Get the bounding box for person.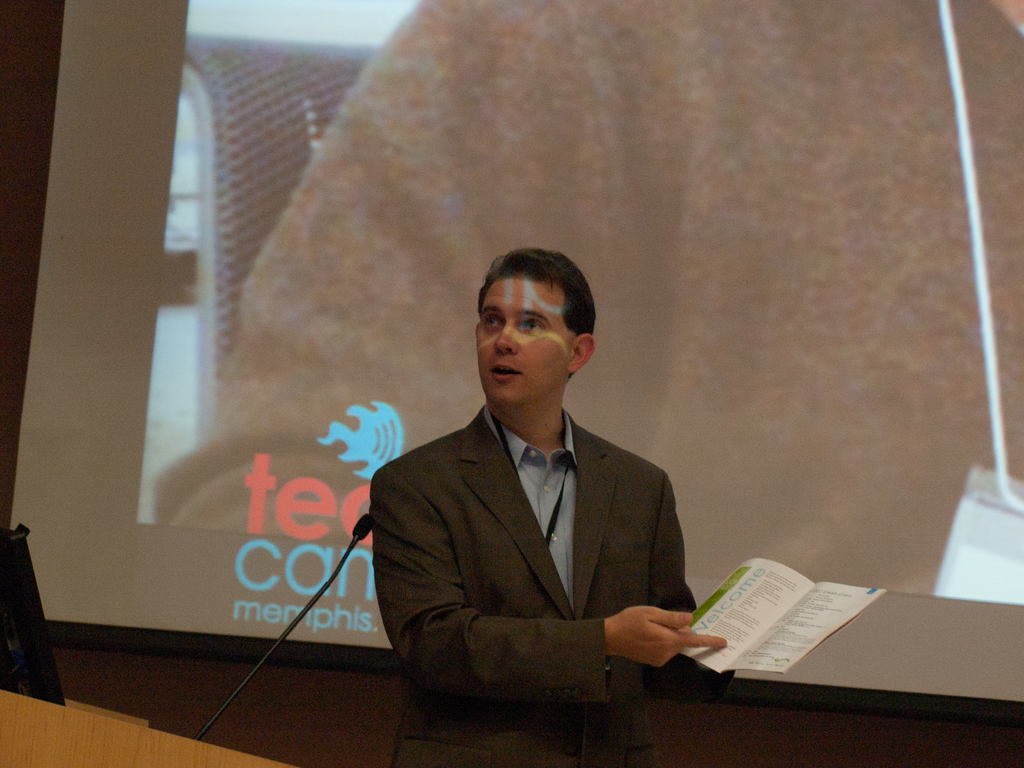
left=384, top=253, right=706, bottom=742.
